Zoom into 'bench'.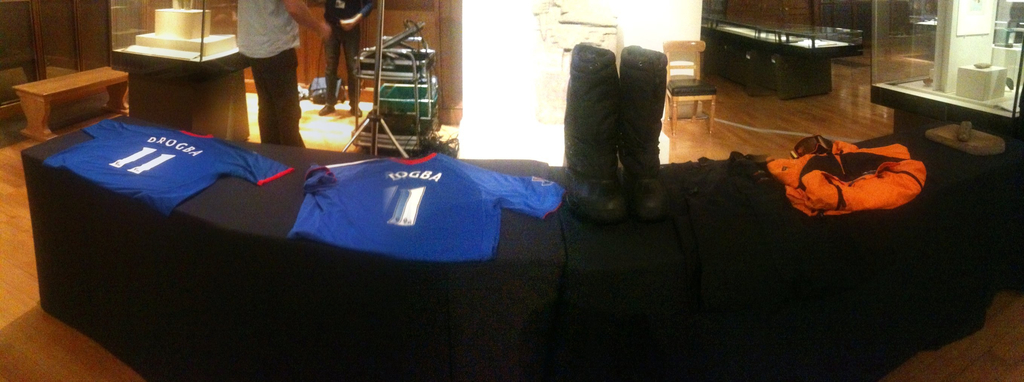
Zoom target: (10, 67, 132, 144).
